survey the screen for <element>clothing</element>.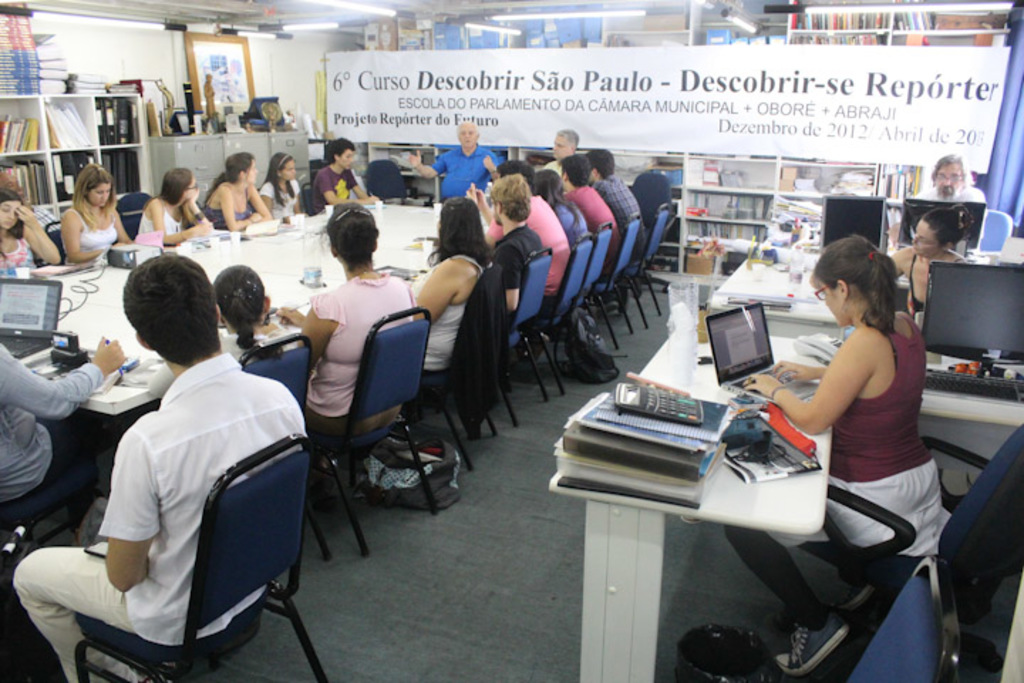
Survey found: rect(313, 161, 361, 212).
